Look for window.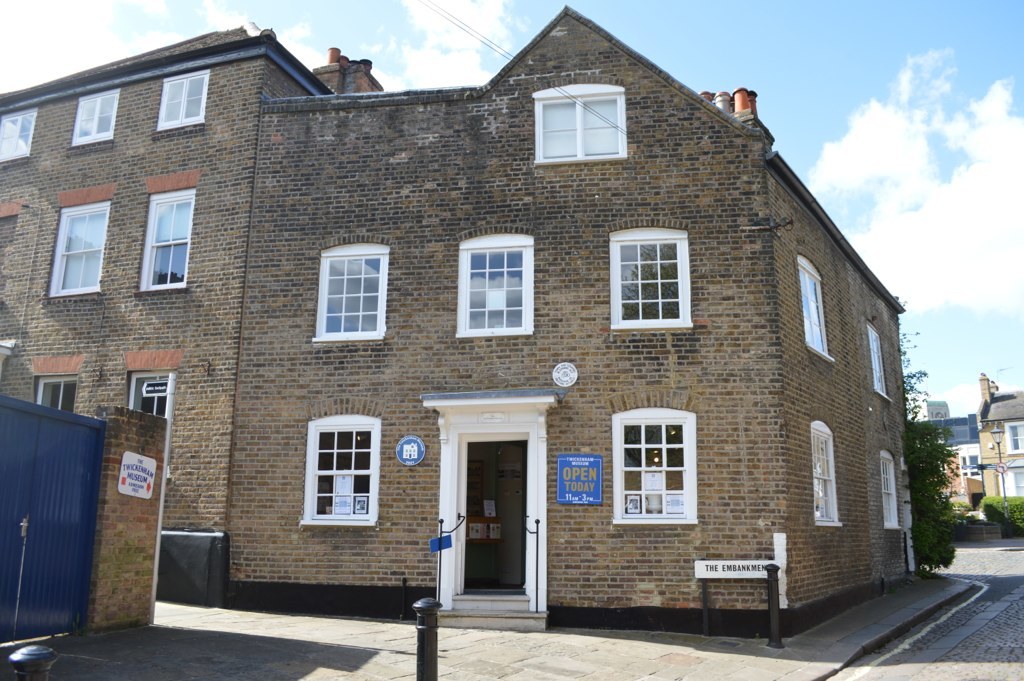
Found: crop(37, 380, 78, 418).
